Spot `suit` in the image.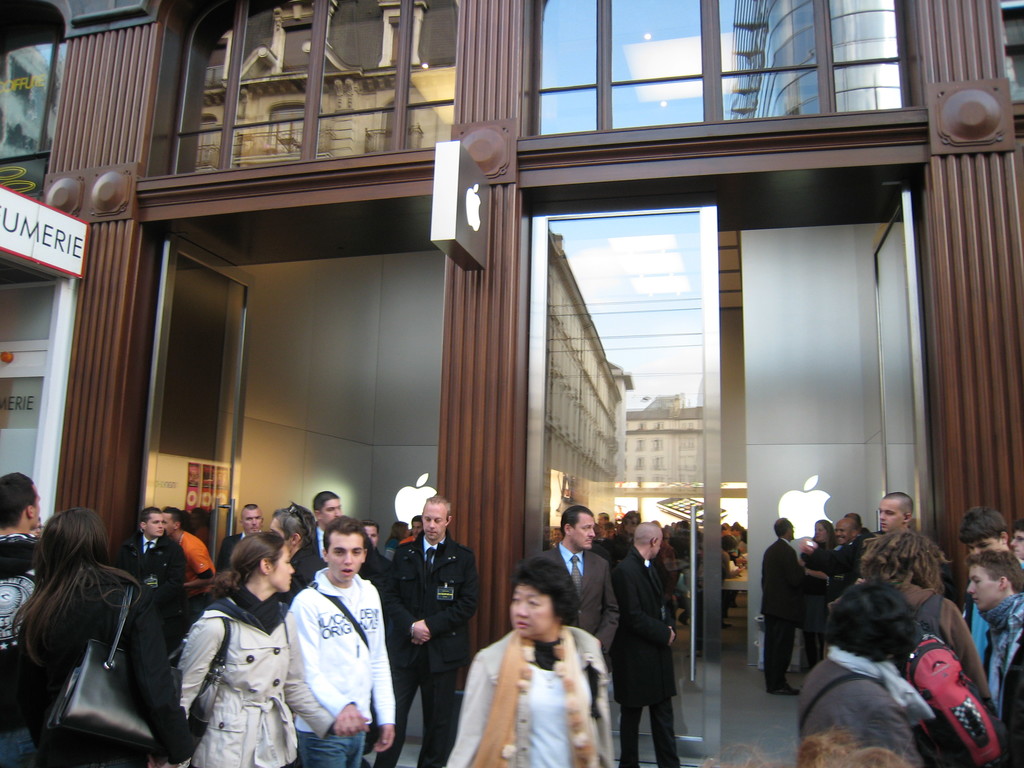
`suit` found at BBox(525, 543, 618, 660).
